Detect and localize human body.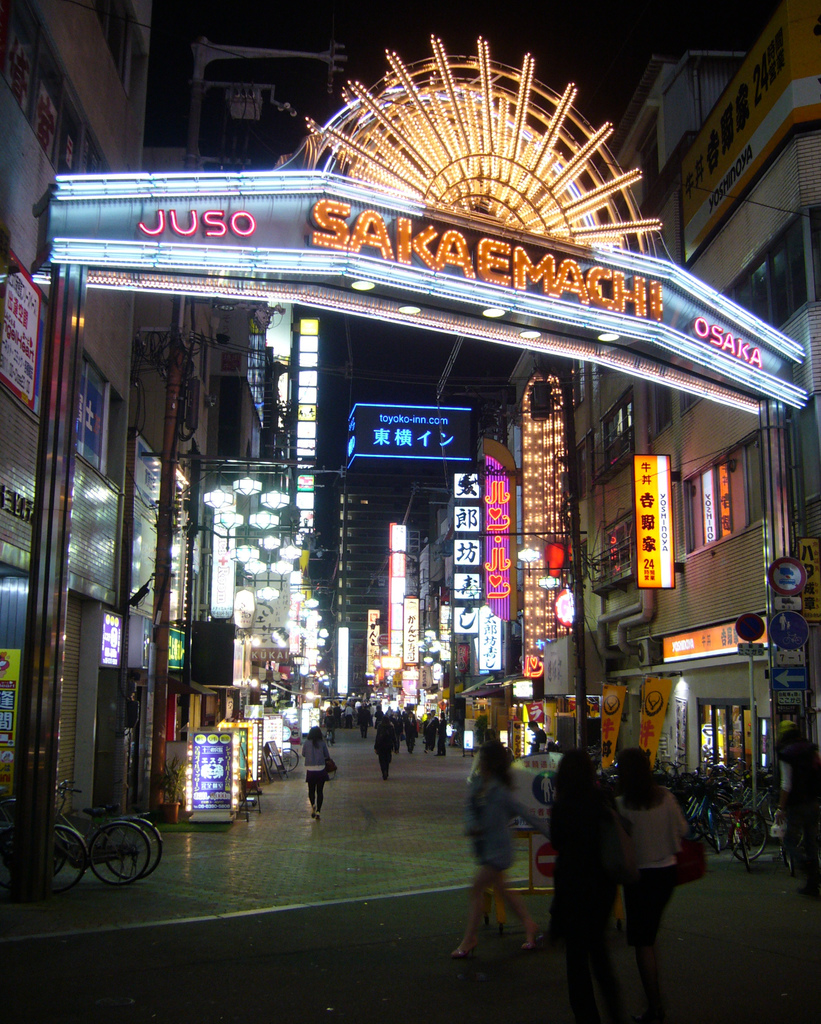
Localized at 462/732/555/963.
